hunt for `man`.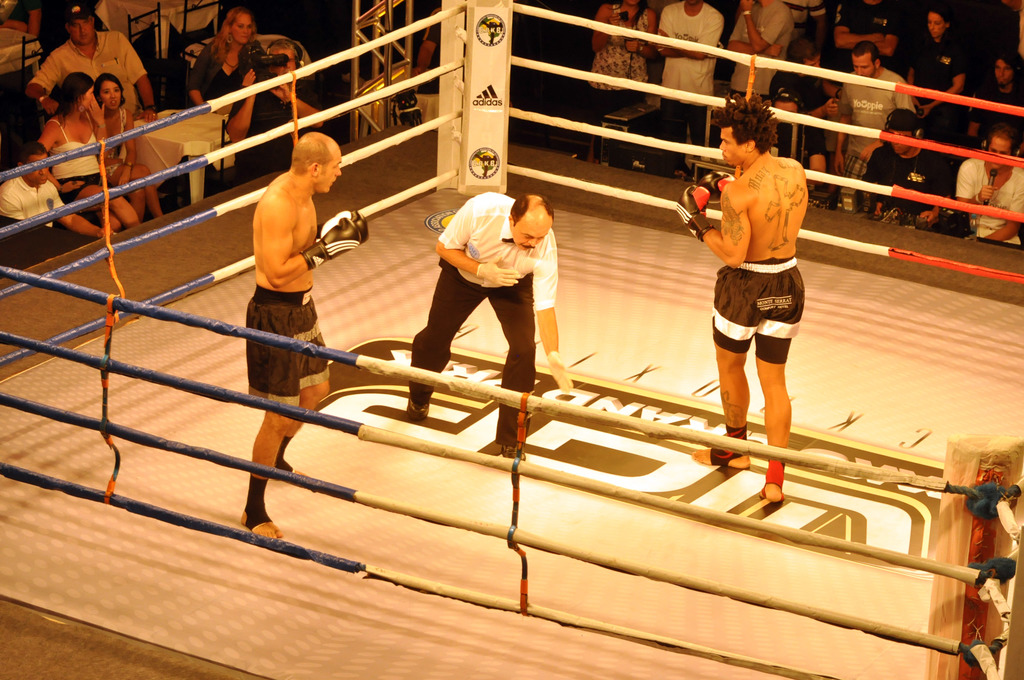
Hunted down at 835/0/901/70.
